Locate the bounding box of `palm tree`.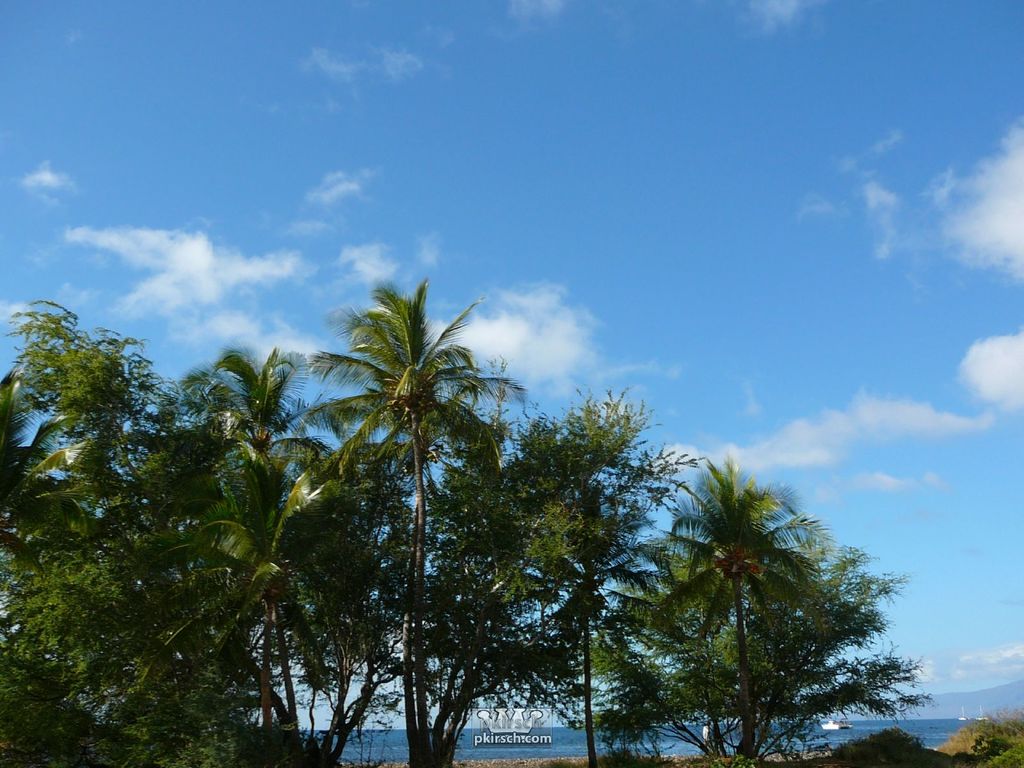
Bounding box: box=[298, 269, 486, 767].
